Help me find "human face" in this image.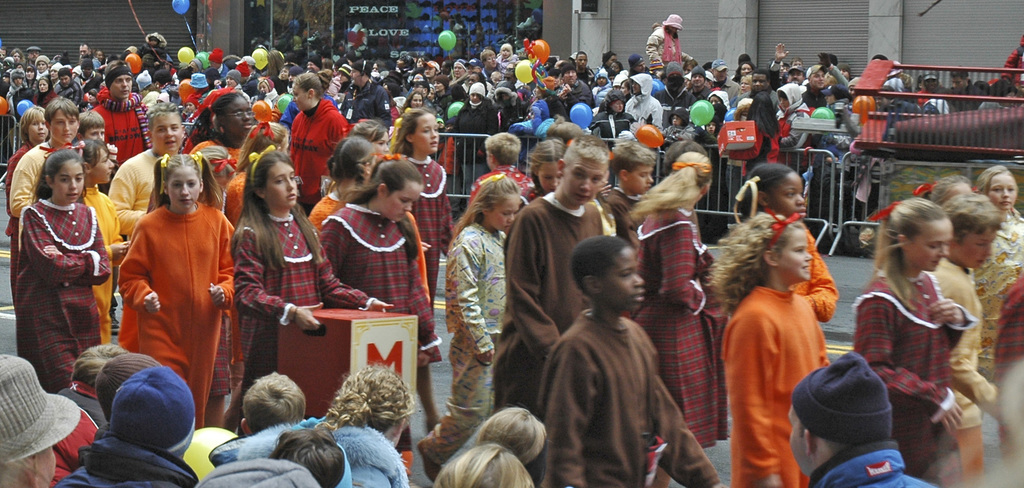
Found it: rect(776, 222, 813, 284).
